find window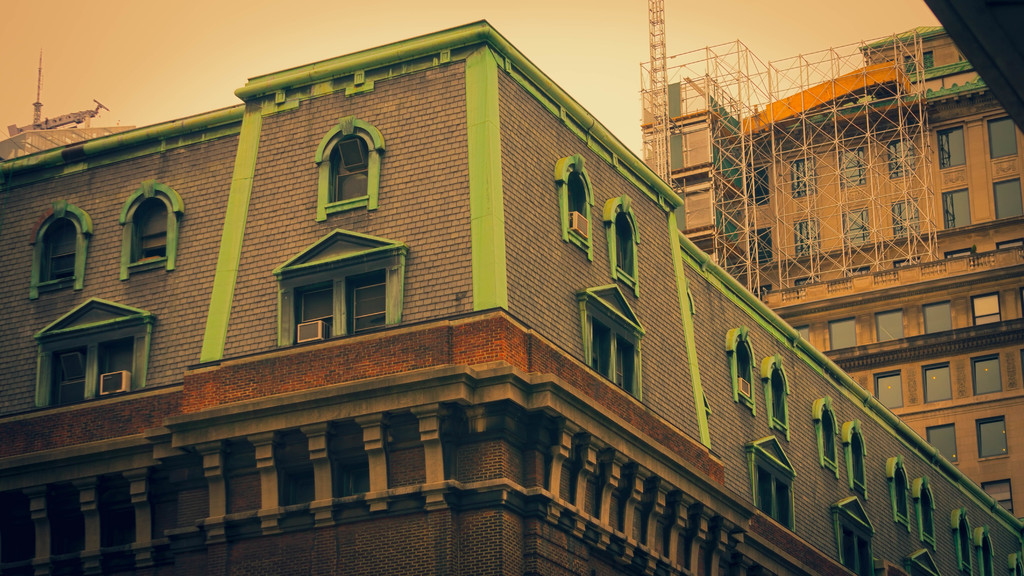
region(874, 371, 899, 406)
